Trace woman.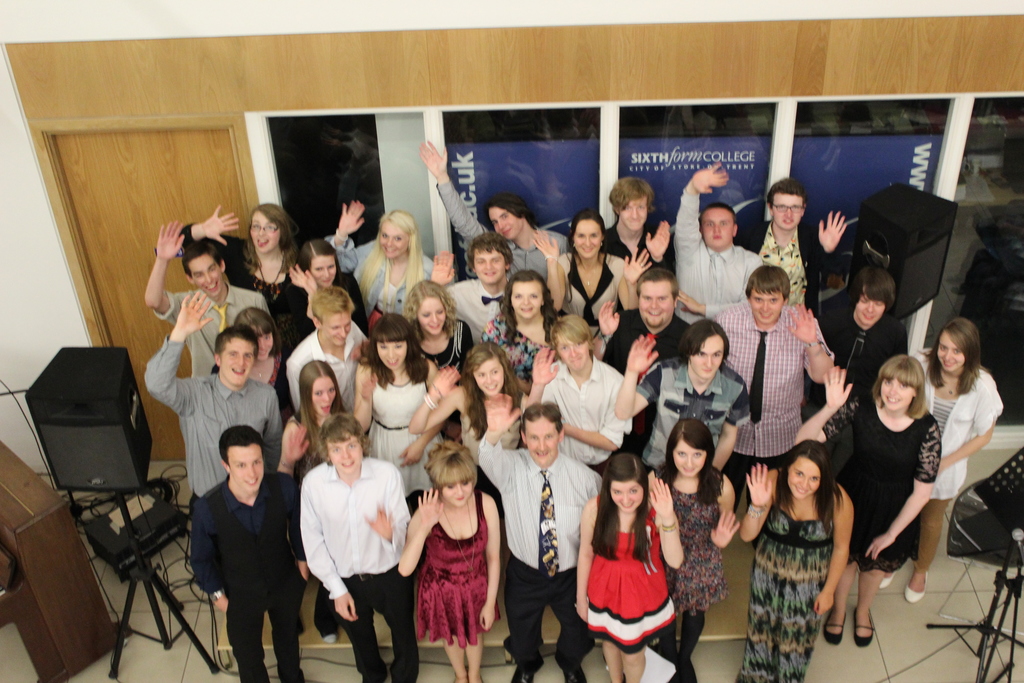
Traced to [152, 204, 301, 351].
